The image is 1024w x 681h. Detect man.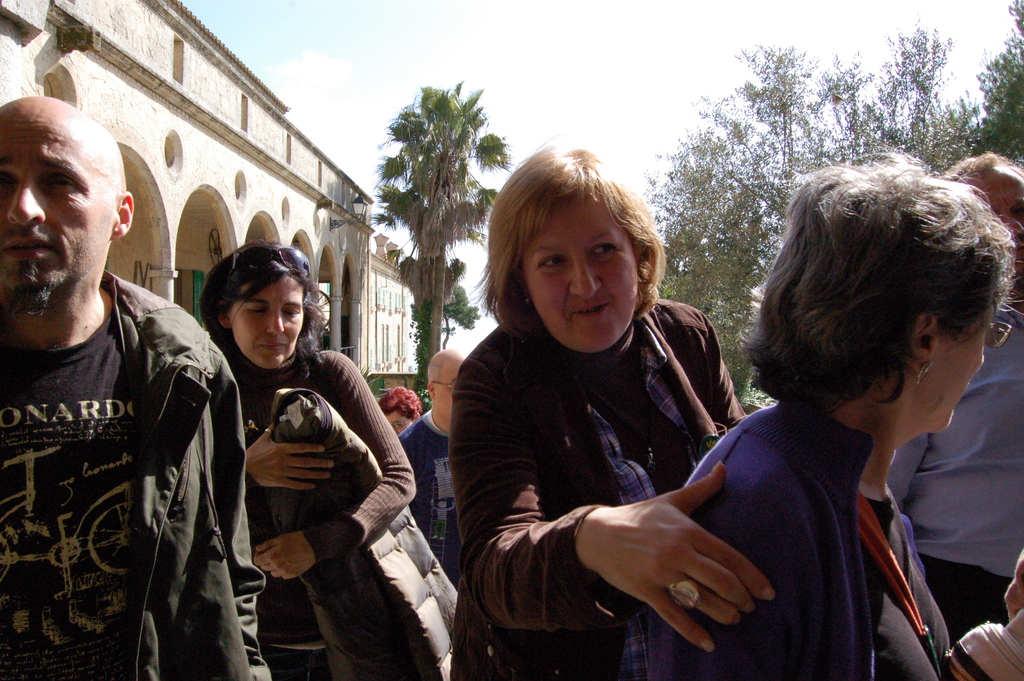
Detection: [x1=0, y1=109, x2=197, y2=680].
